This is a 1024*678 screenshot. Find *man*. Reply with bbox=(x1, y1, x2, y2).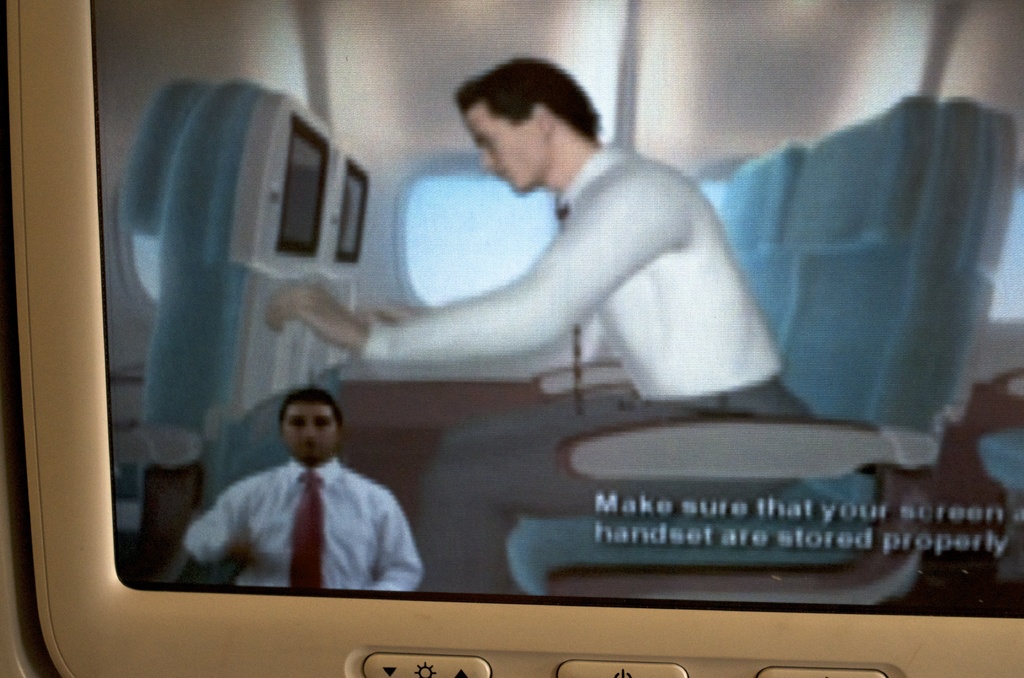
bbox=(236, 79, 882, 583).
